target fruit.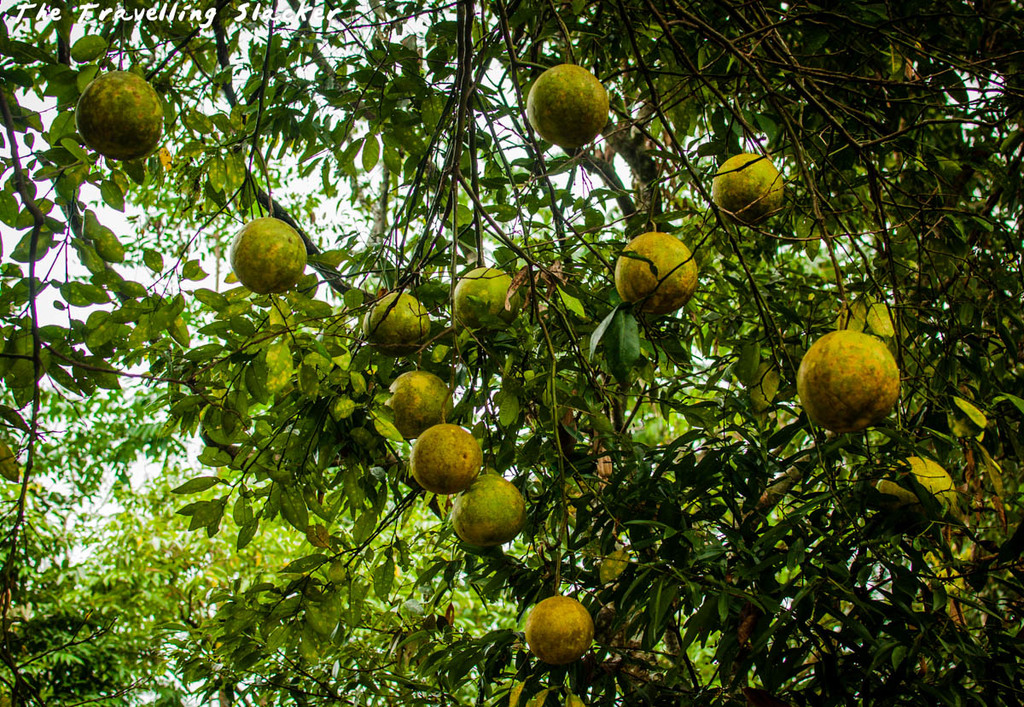
Target region: rect(526, 60, 610, 151).
